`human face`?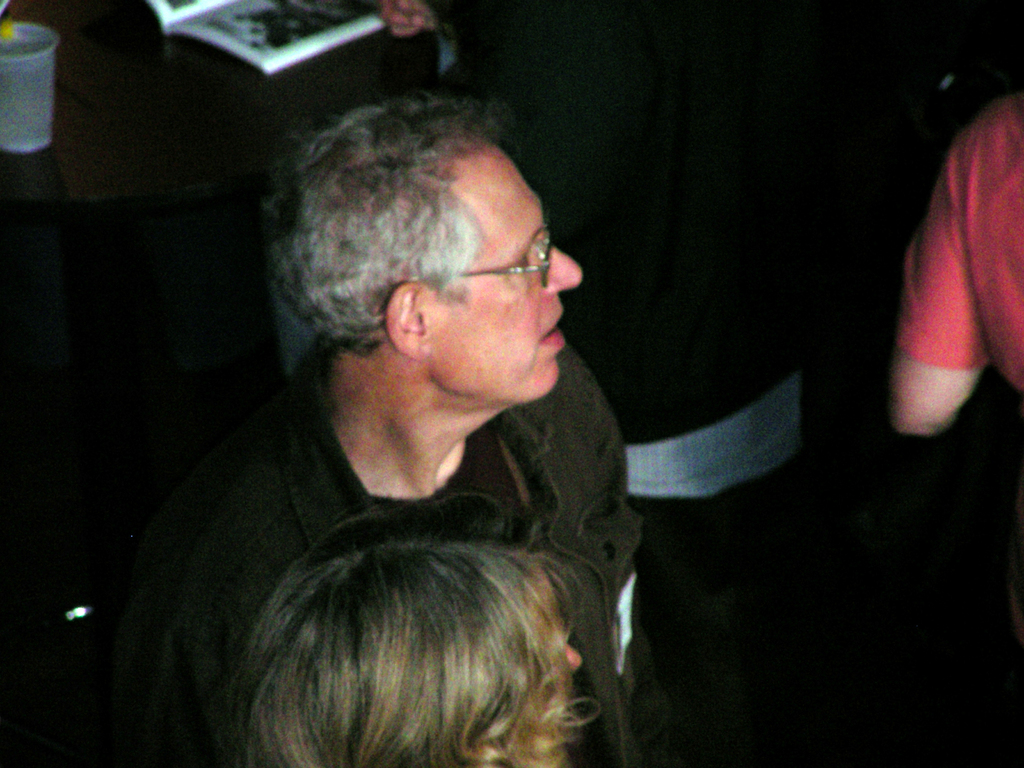
<box>563,646,586,680</box>
